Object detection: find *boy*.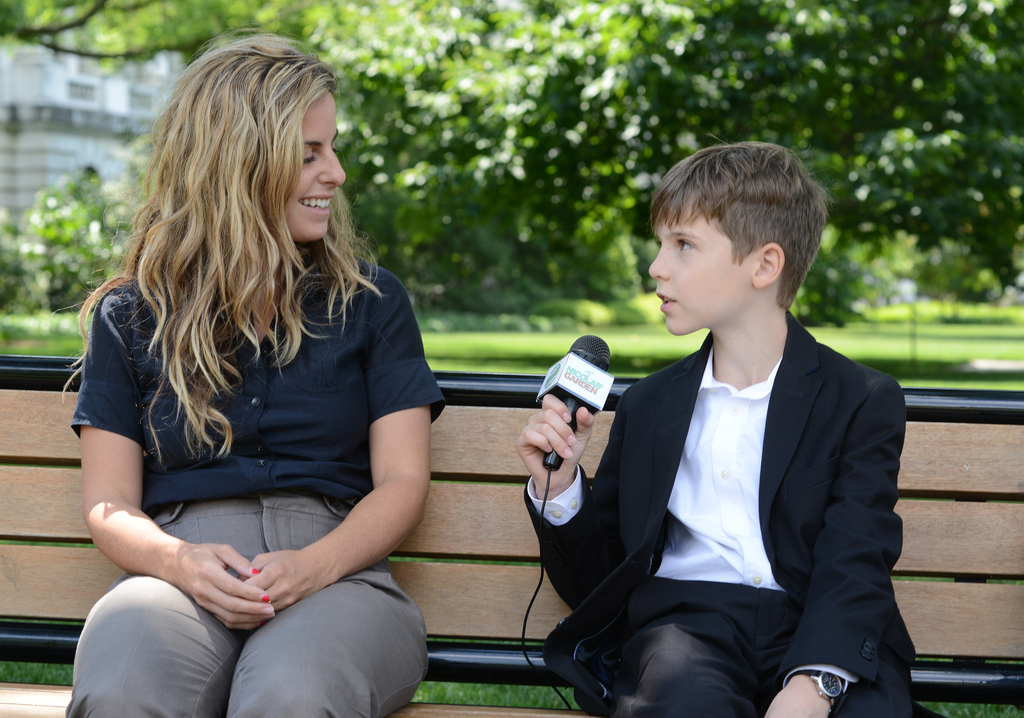
547/151/917/703.
